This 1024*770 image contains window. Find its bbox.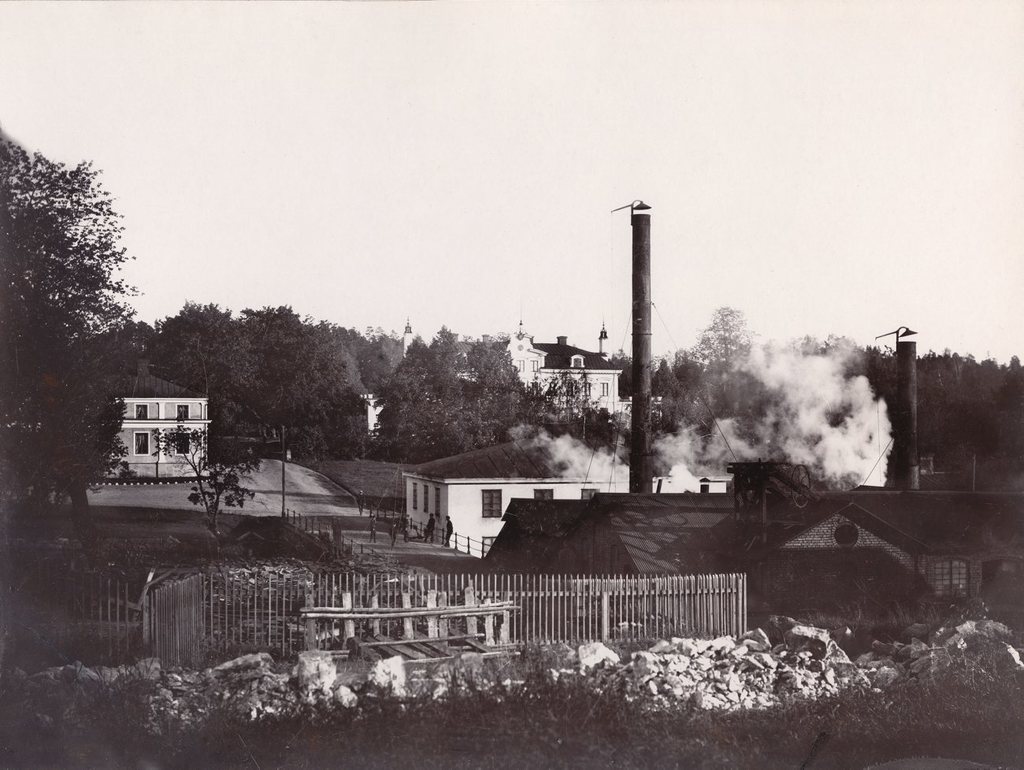
rect(570, 353, 583, 368).
